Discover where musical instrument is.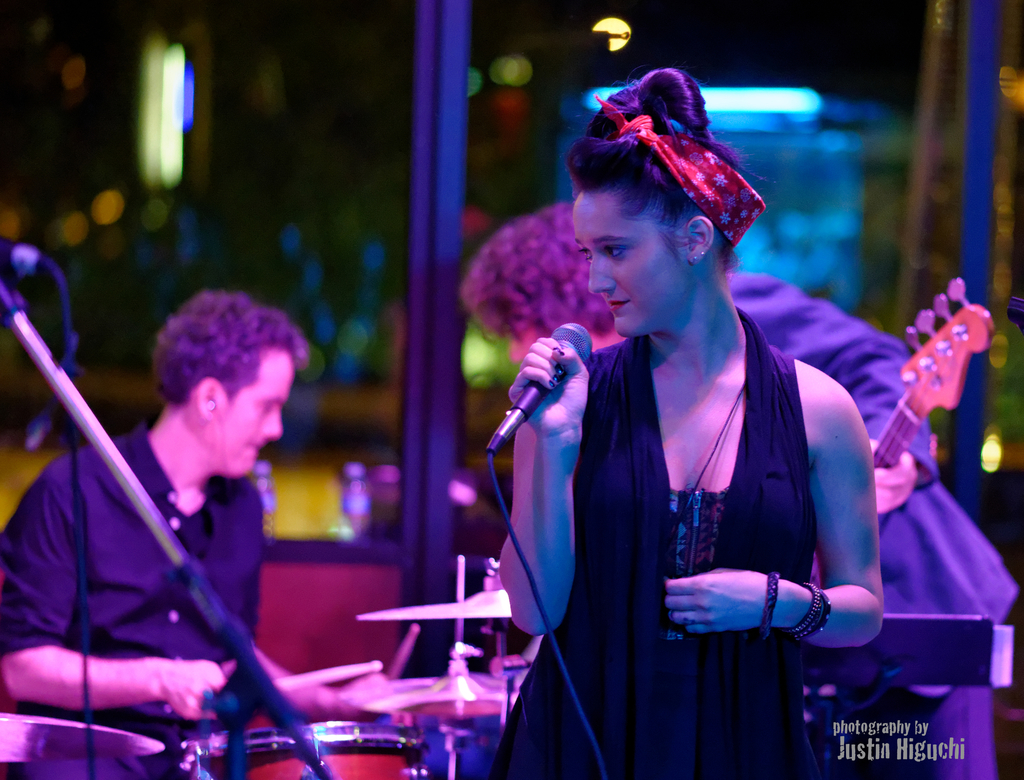
Discovered at {"left": 874, "top": 271, "right": 996, "bottom": 474}.
